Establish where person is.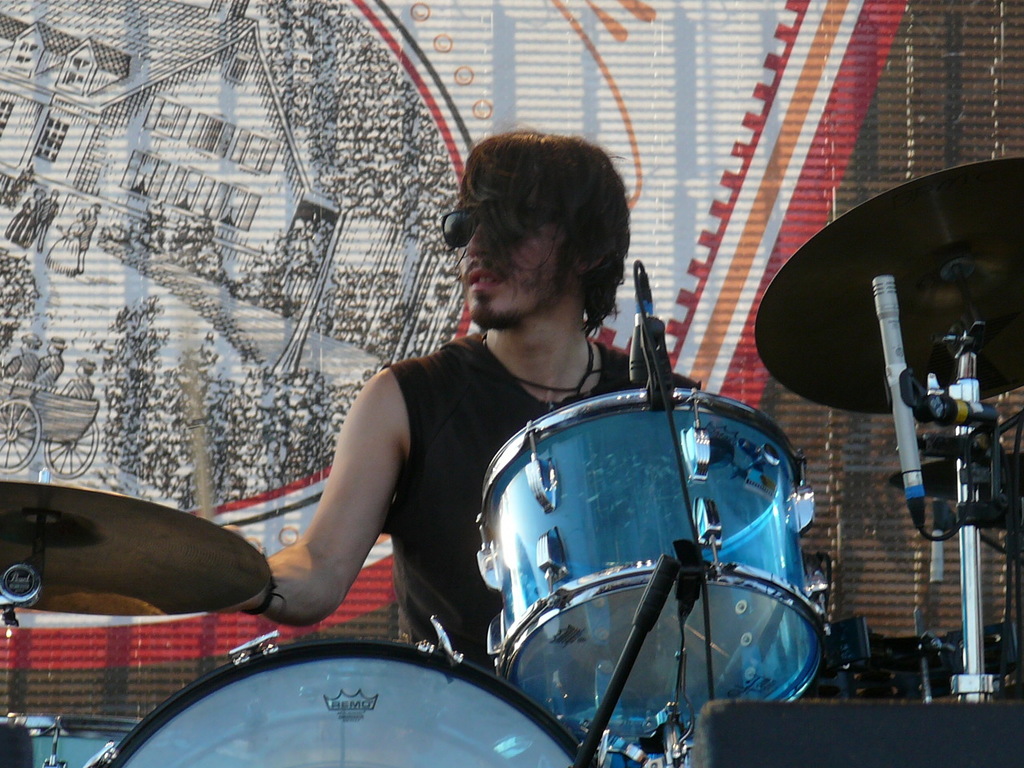
Established at <region>35, 335, 67, 383</region>.
